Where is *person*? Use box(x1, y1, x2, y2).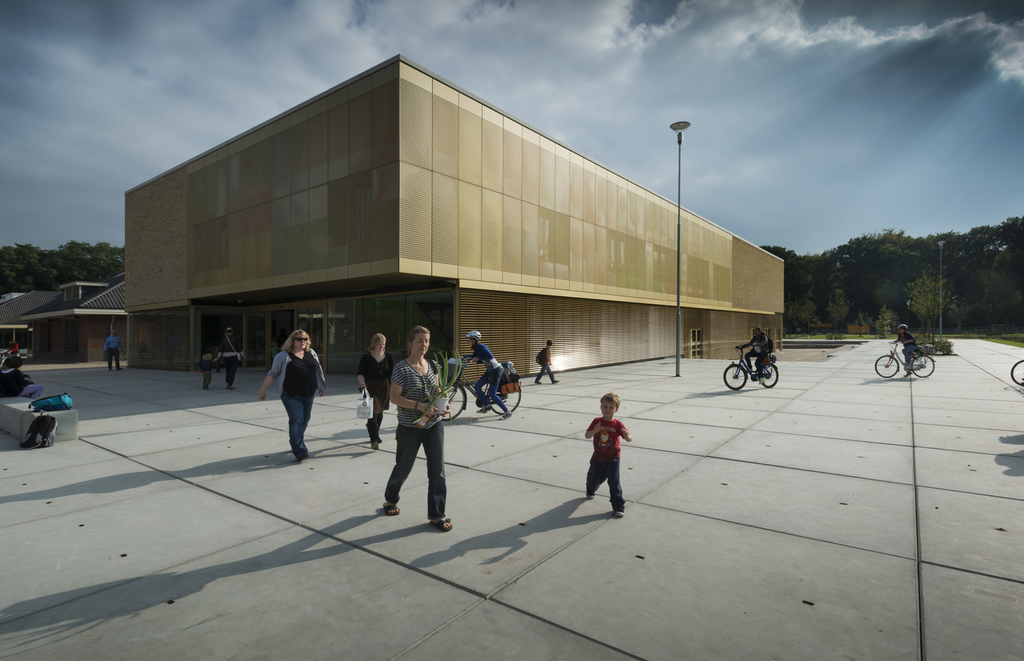
box(534, 337, 560, 384).
